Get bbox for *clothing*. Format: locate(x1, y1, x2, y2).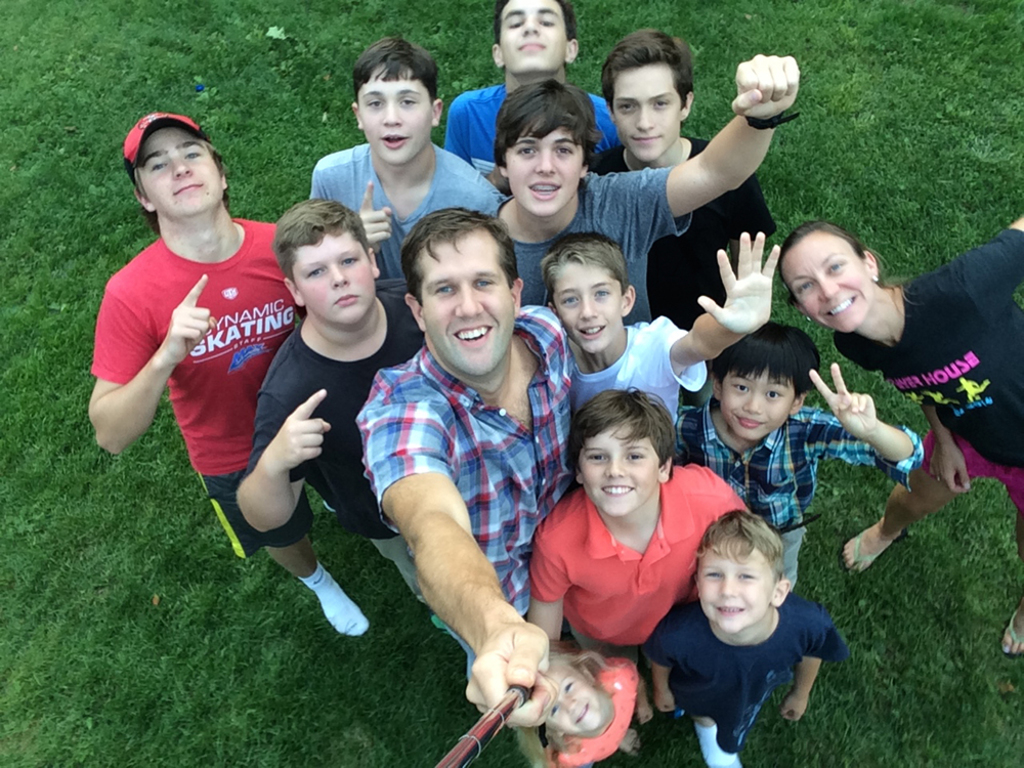
locate(514, 451, 754, 685).
